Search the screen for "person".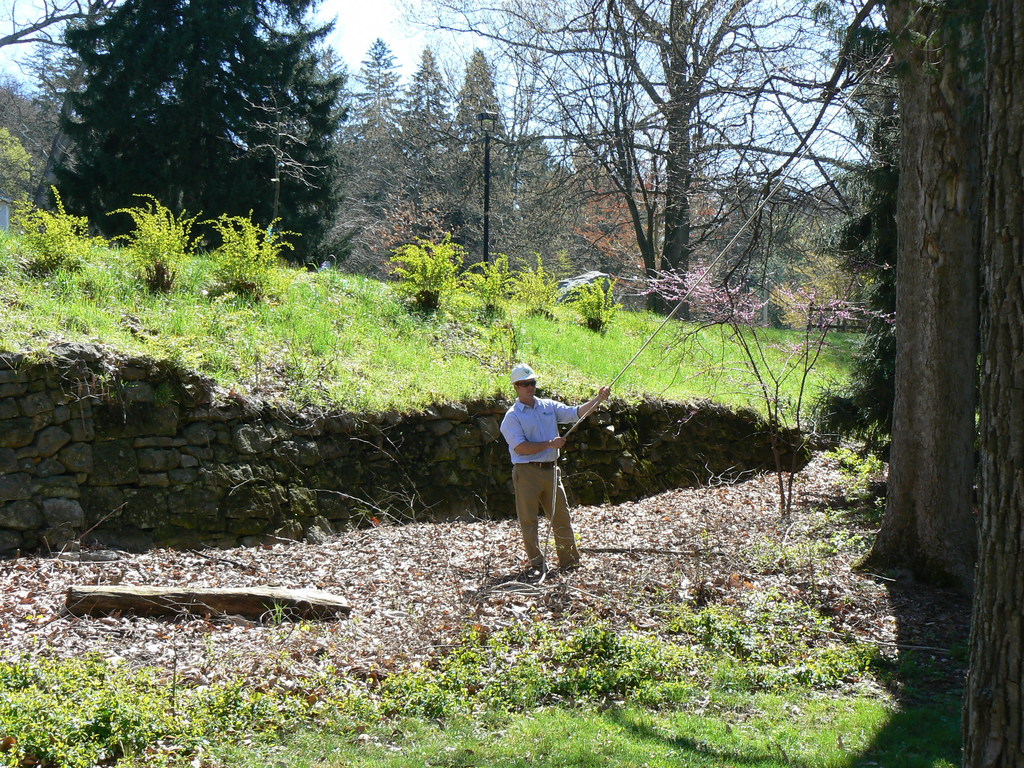
Found at l=501, t=363, r=583, b=582.
